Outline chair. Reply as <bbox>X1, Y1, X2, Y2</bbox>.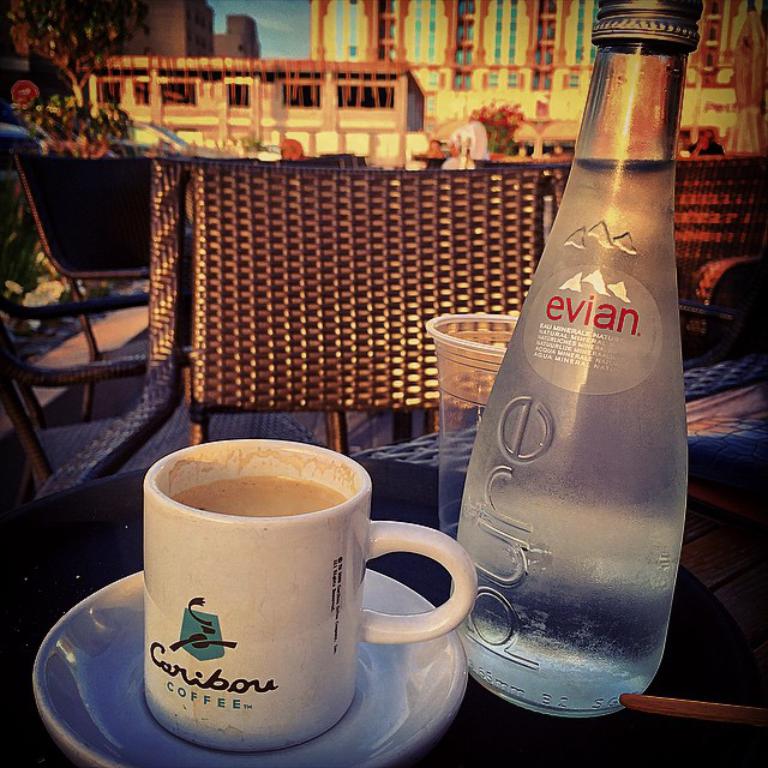
<bbox>2, 114, 152, 376</bbox>.
